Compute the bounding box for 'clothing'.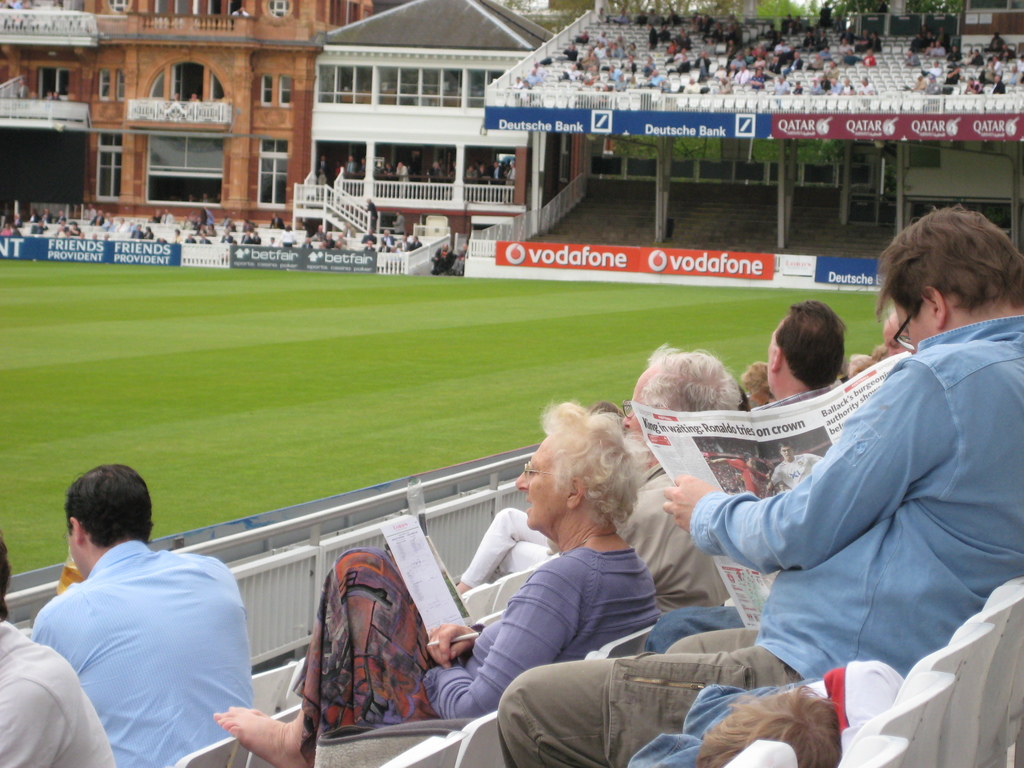
locate(11, 225, 22, 237).
